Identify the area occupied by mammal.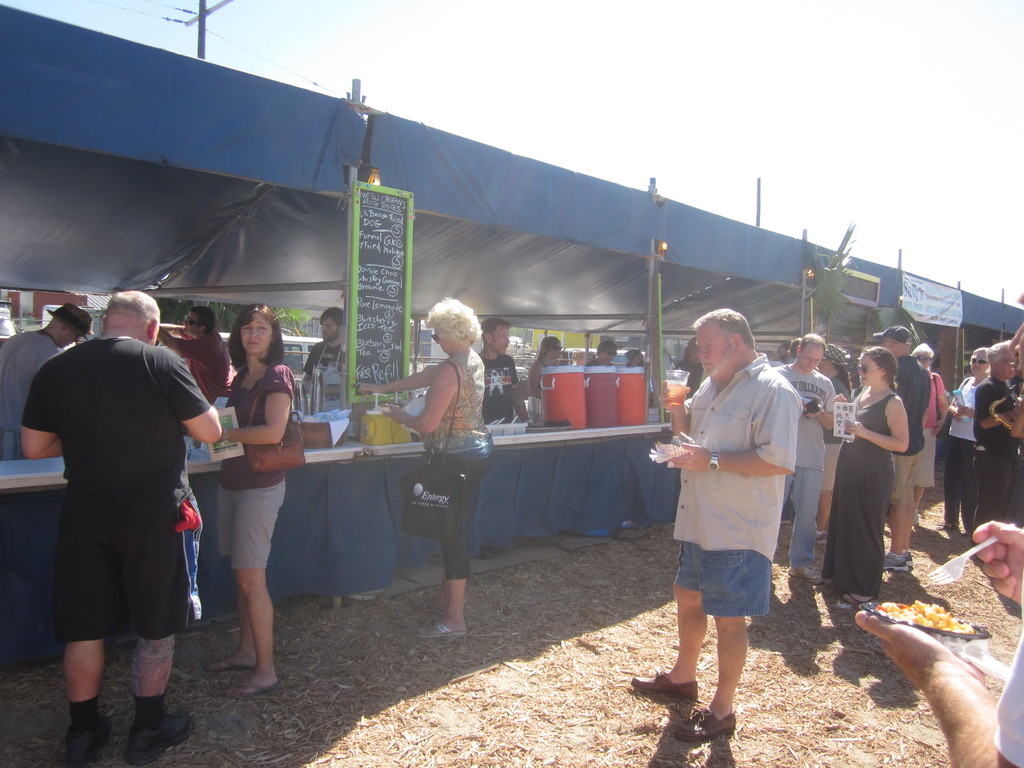
Area: bbox=(570, 348, 580, 367).
